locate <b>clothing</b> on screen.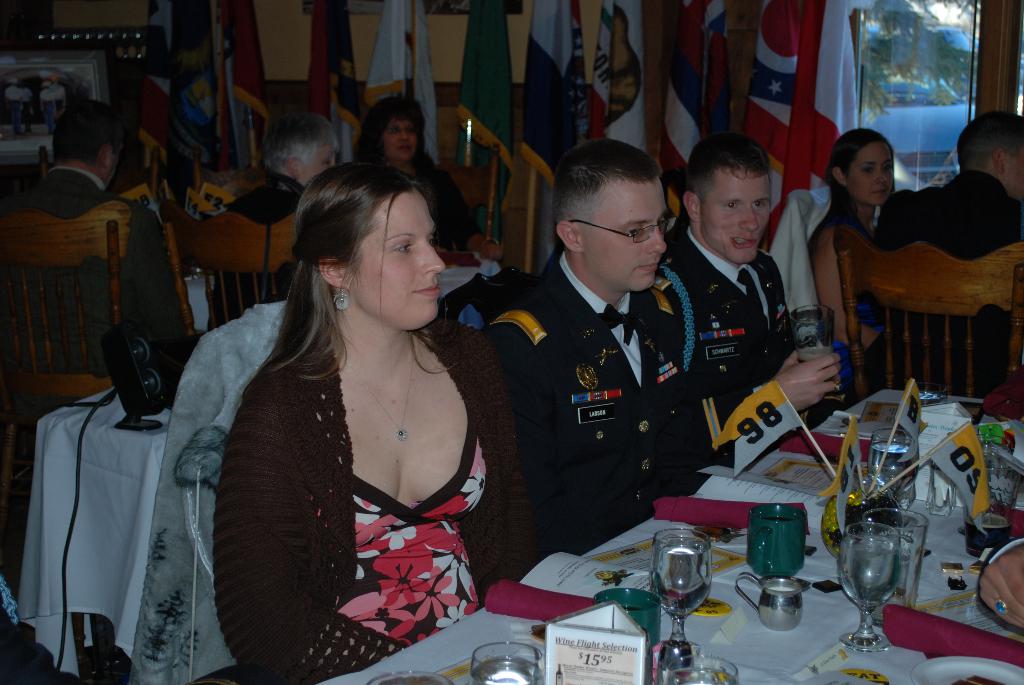
On screen at box(528, 6, 575, 171).
